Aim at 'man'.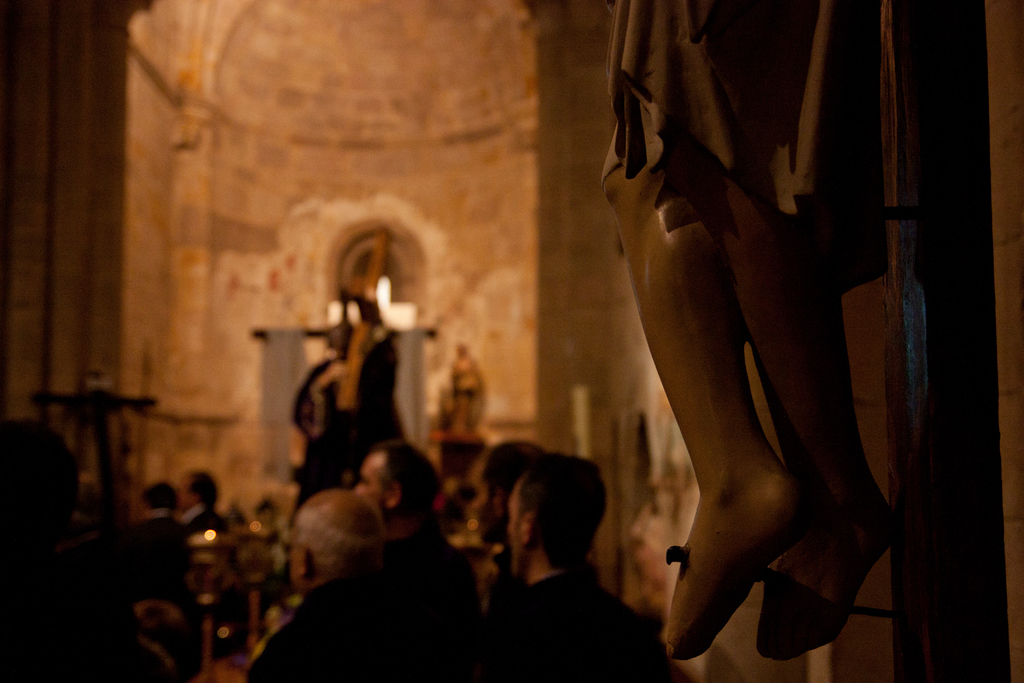
Aimed at bbox(477, 449, 668, 682).
